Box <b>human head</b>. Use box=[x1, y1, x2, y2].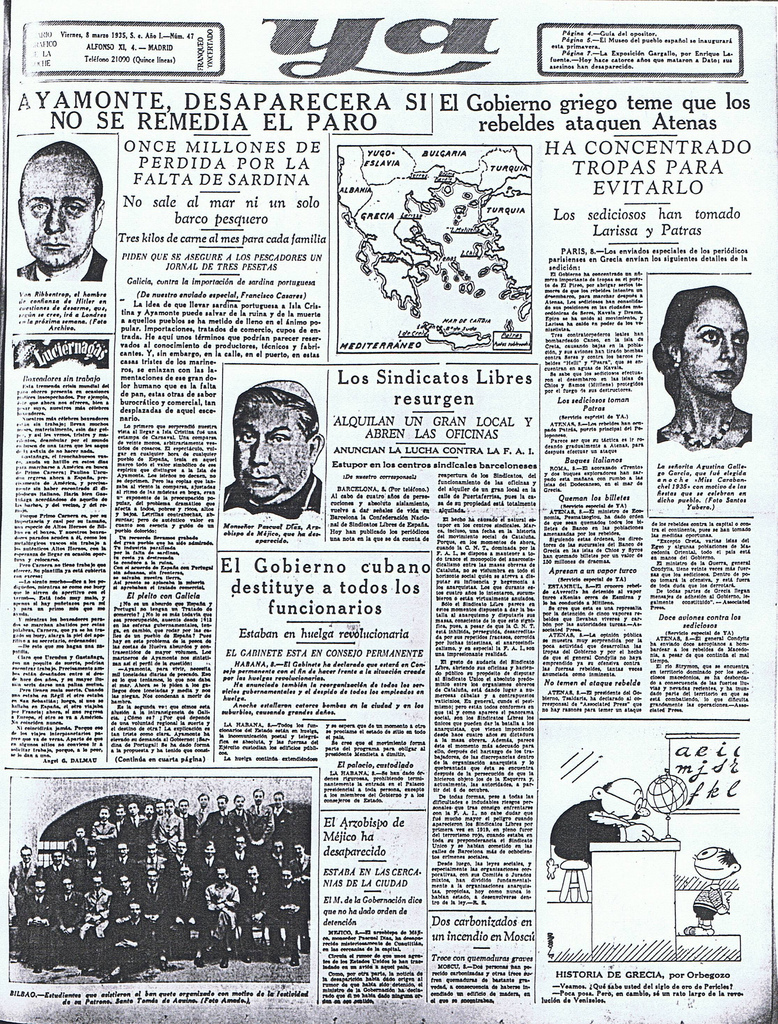
box=[21, 141, 108, 270].
